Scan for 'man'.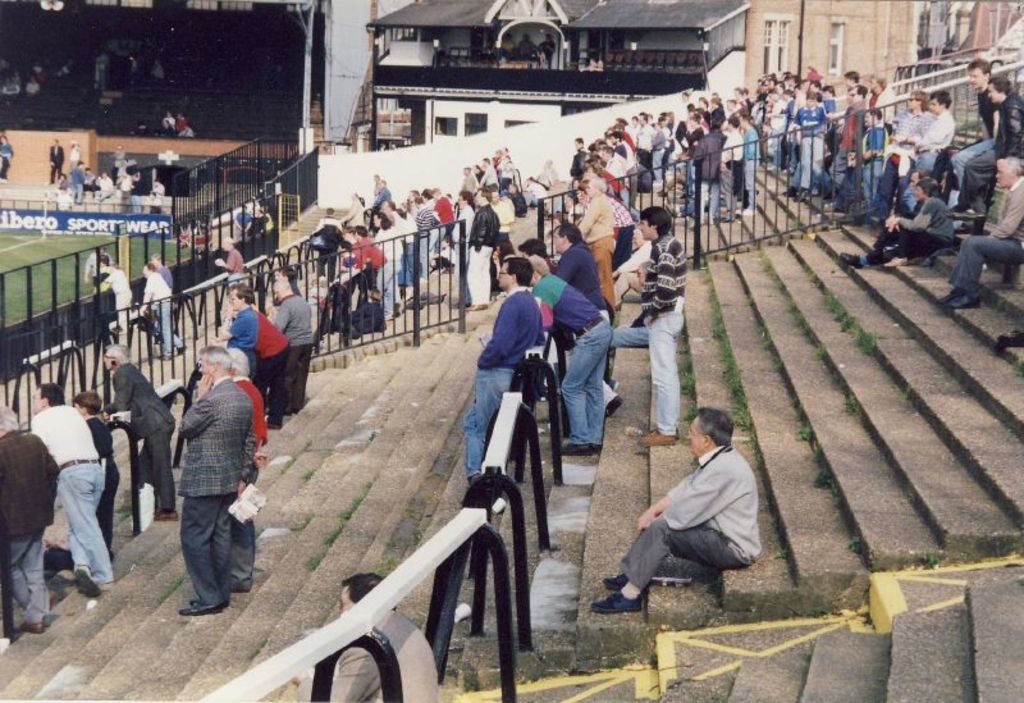
Scan result: [289, 572, 447, 702].
